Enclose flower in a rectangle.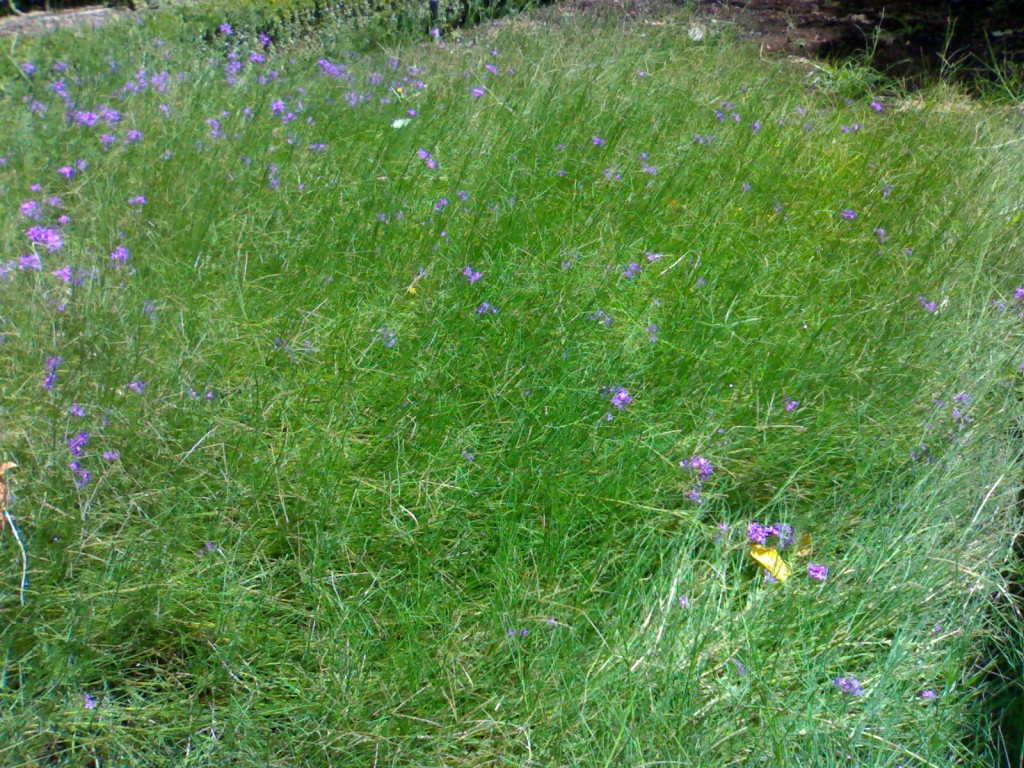
(950, 388, 967, 401).
